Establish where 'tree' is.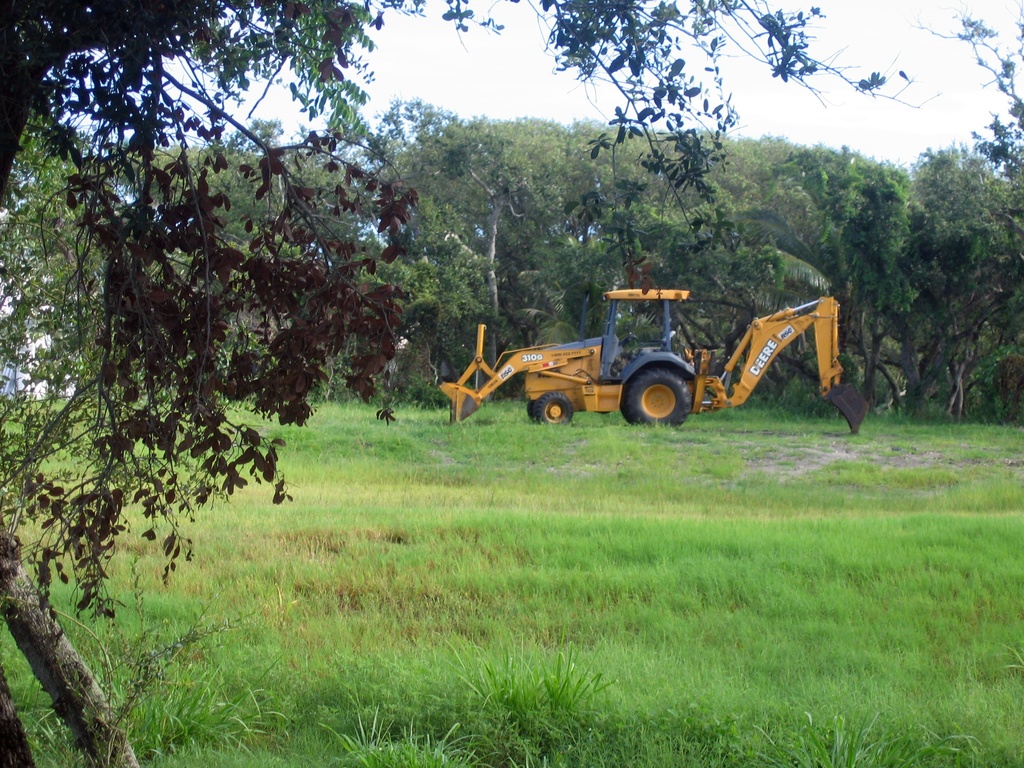
Established at left=0, top=0, right=944, bottom=767.
